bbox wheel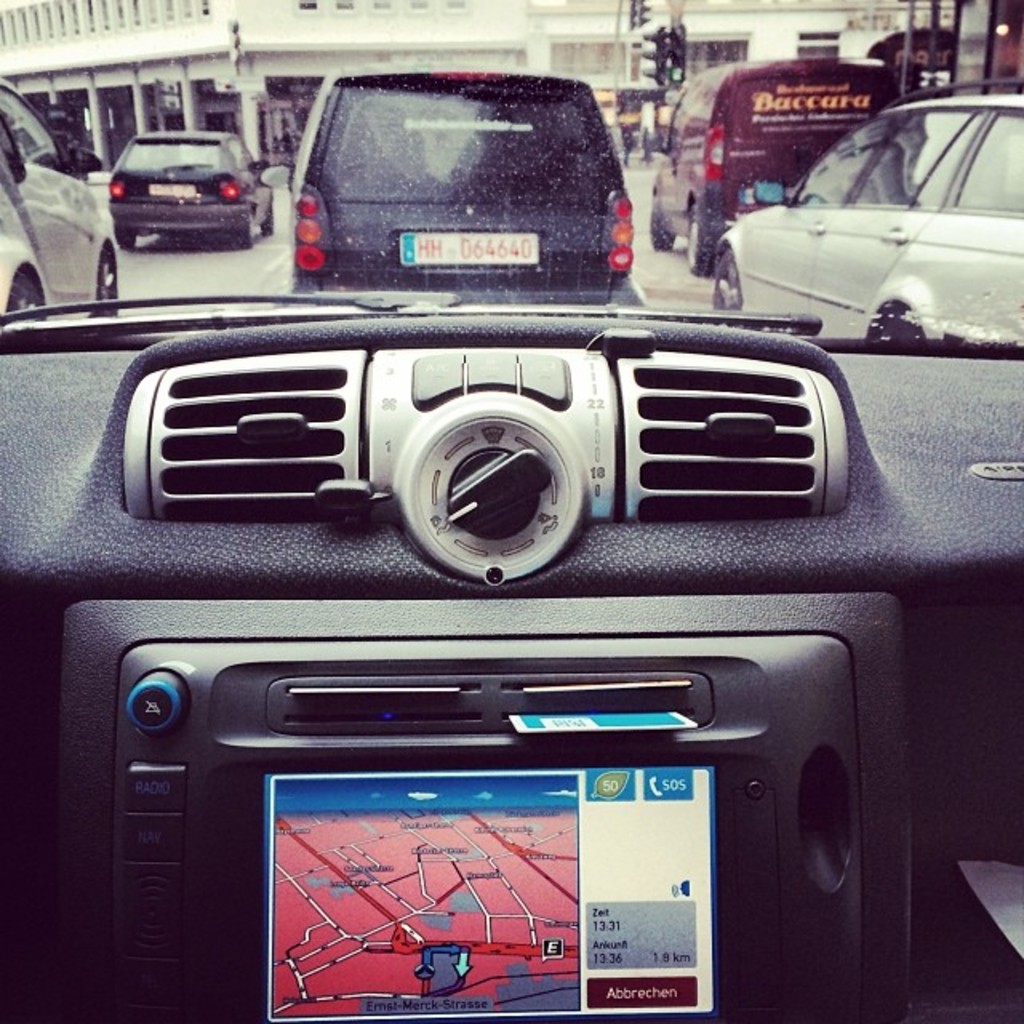
<box>710,251,749,309</box>
